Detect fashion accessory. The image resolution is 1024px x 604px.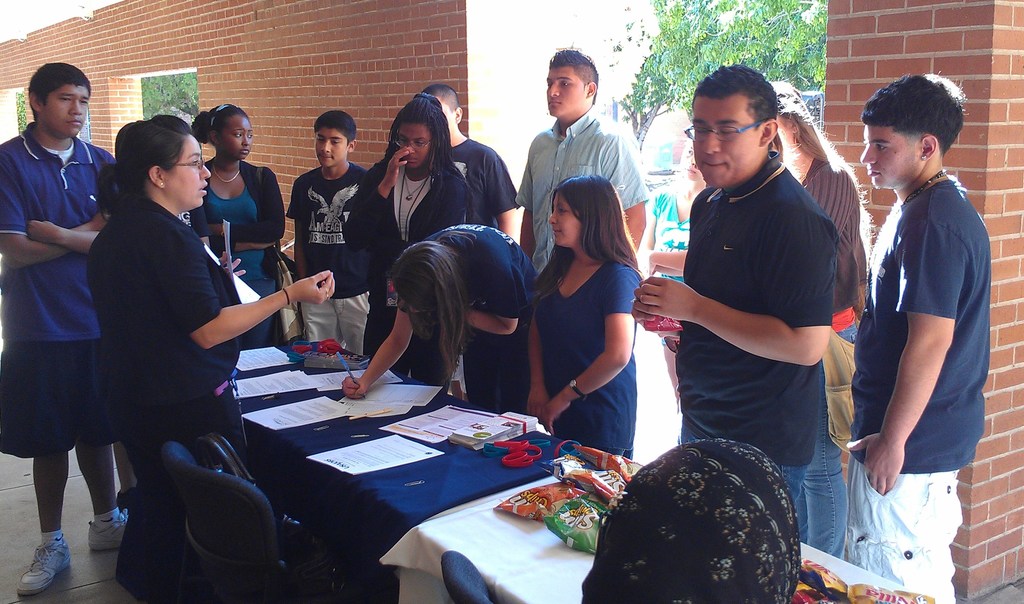
<region>283, 288, 291, 304</region>.
